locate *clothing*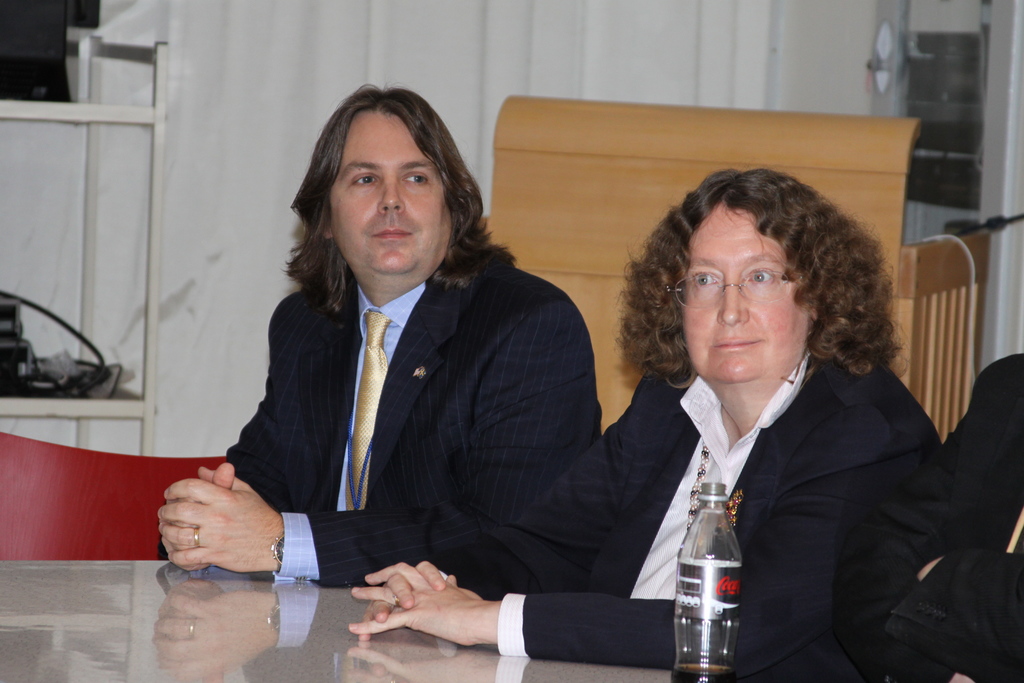
region(444, 330, 941, 682)
